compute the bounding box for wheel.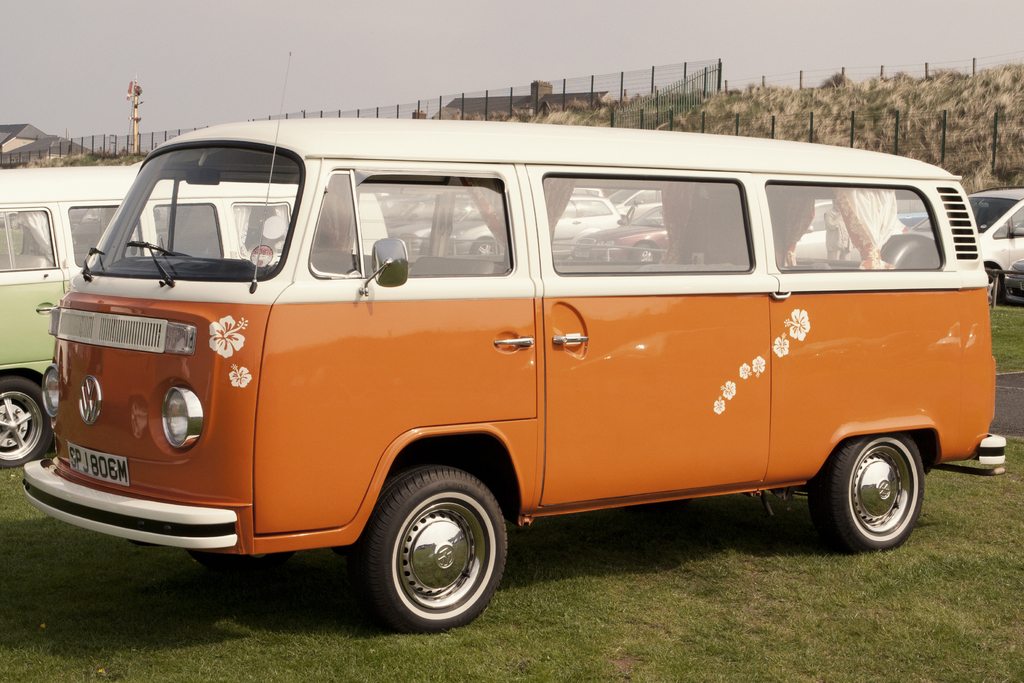
select_region(806, 440, 929, 554).
